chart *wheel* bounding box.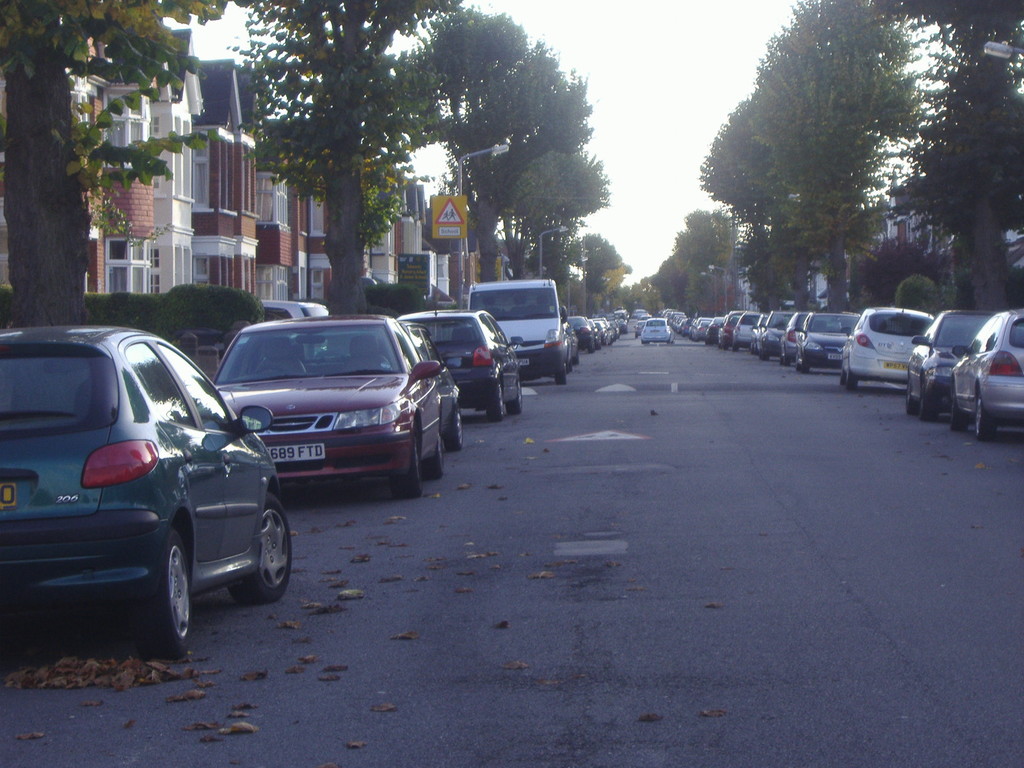
Charted: [left=923, top=386, right=940, bottom=419].
